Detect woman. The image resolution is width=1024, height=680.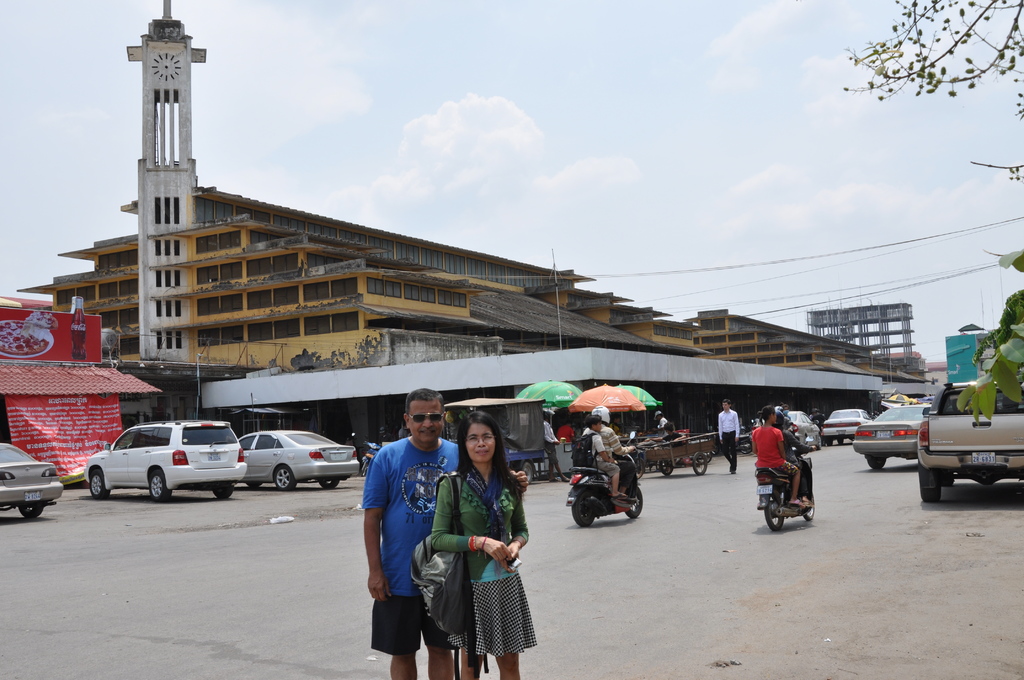
box=[439, 430, 540, 679].
